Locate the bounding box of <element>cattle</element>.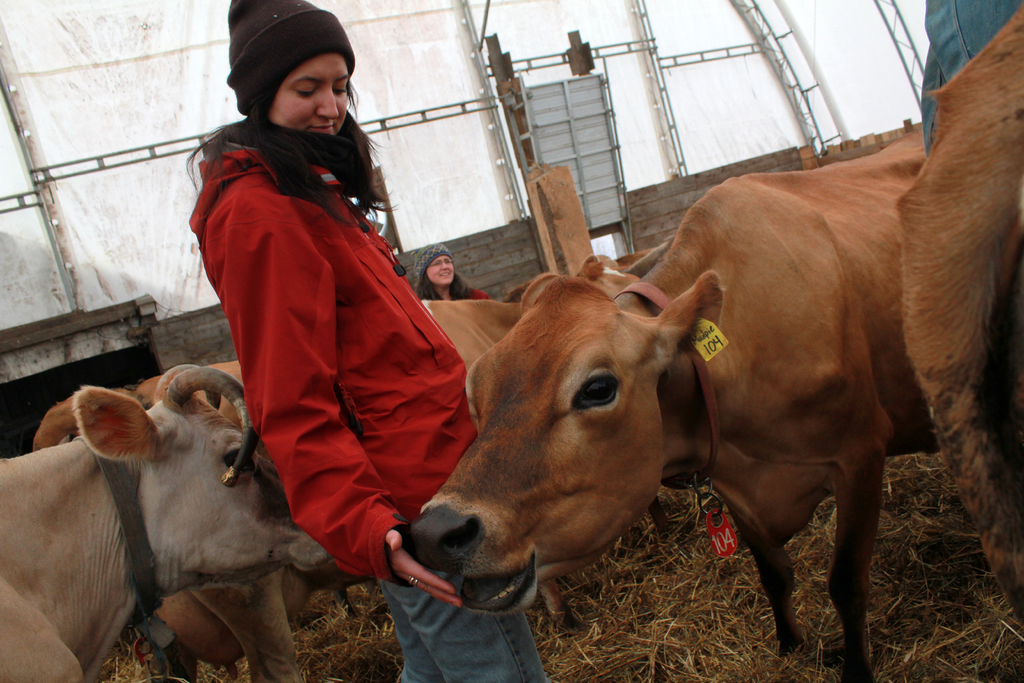
Bounding box: 0 358 318 677.
